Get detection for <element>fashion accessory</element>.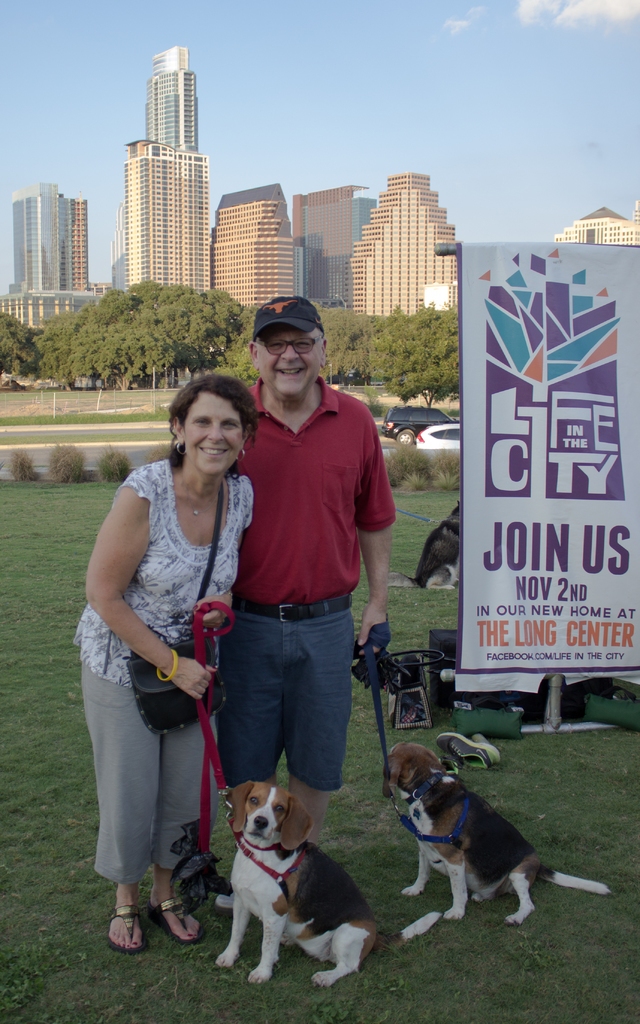
Detection: <region>397, 509, 442, 525</region>.
